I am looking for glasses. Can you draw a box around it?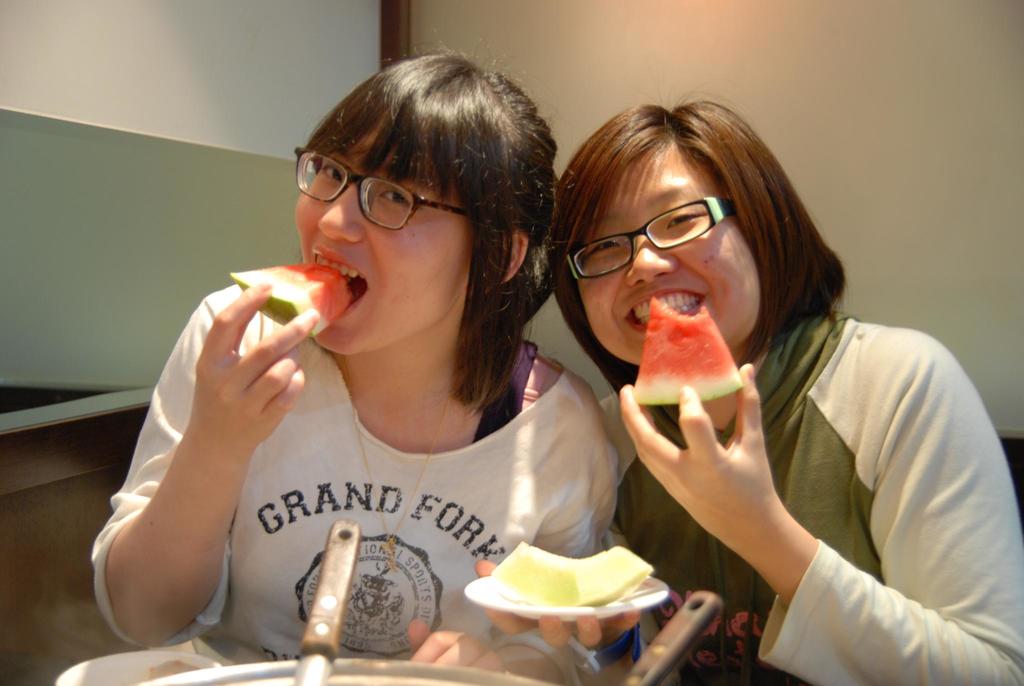
Sure, the bounding box is [296, 149, 481, 231].
